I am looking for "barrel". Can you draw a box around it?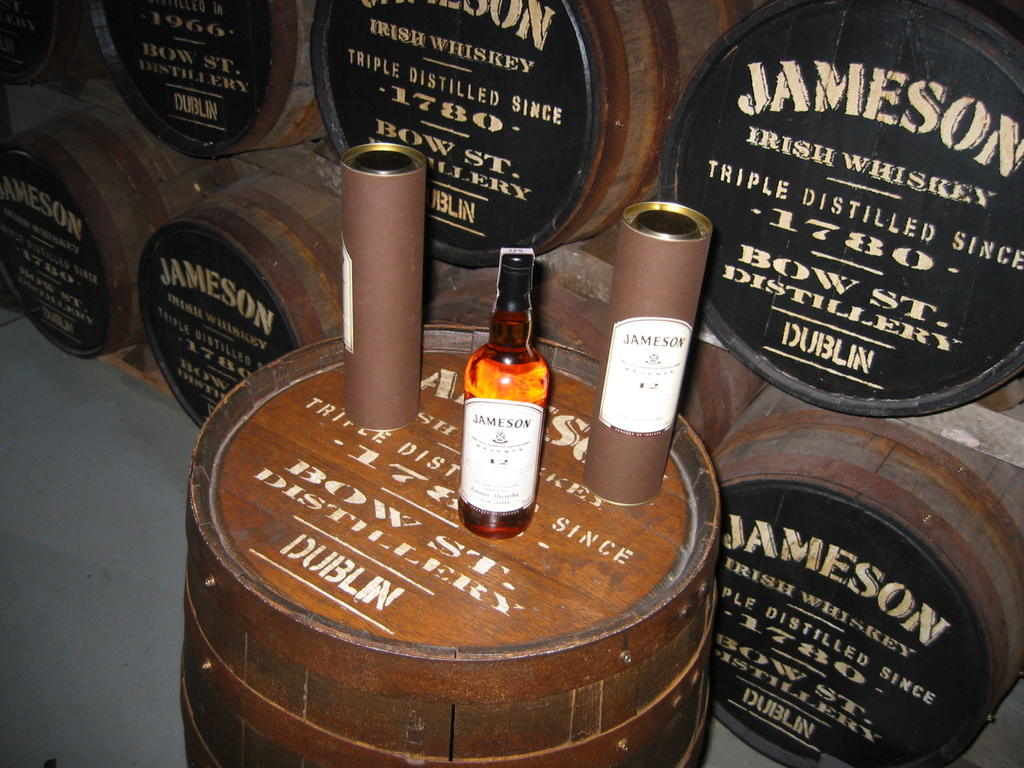
Sure, the bounding box is detection(138, 166, 463, 426).
